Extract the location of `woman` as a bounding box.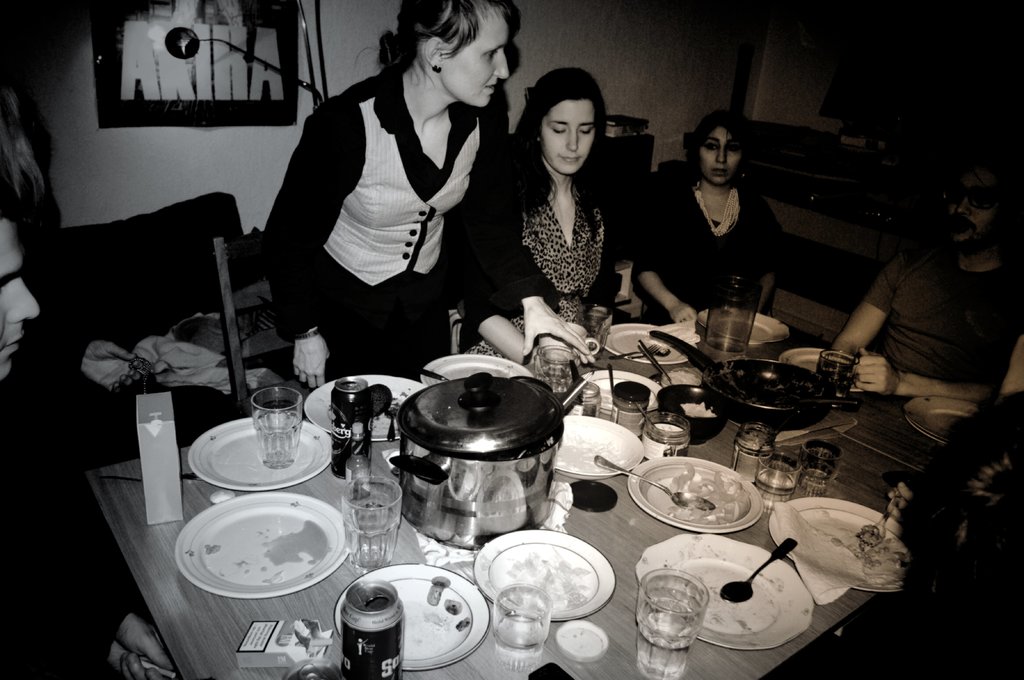
{"left": 497, "top": 68, "right": 645, "bottom": 347}.
